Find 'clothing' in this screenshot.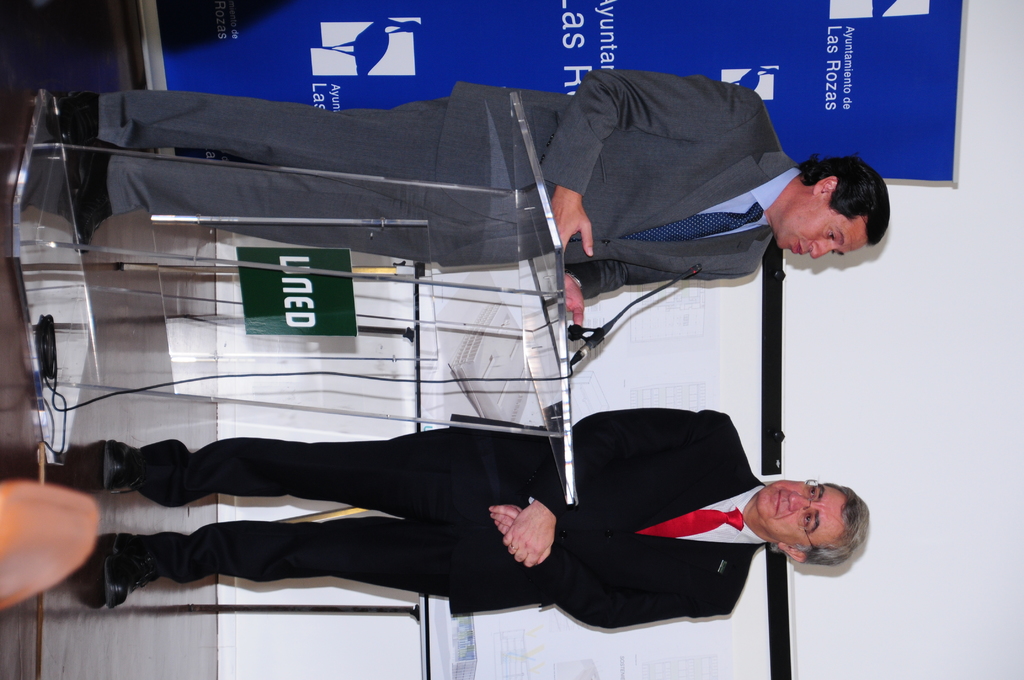
The bounding box for 'clothing' is 96,69,803,270.
